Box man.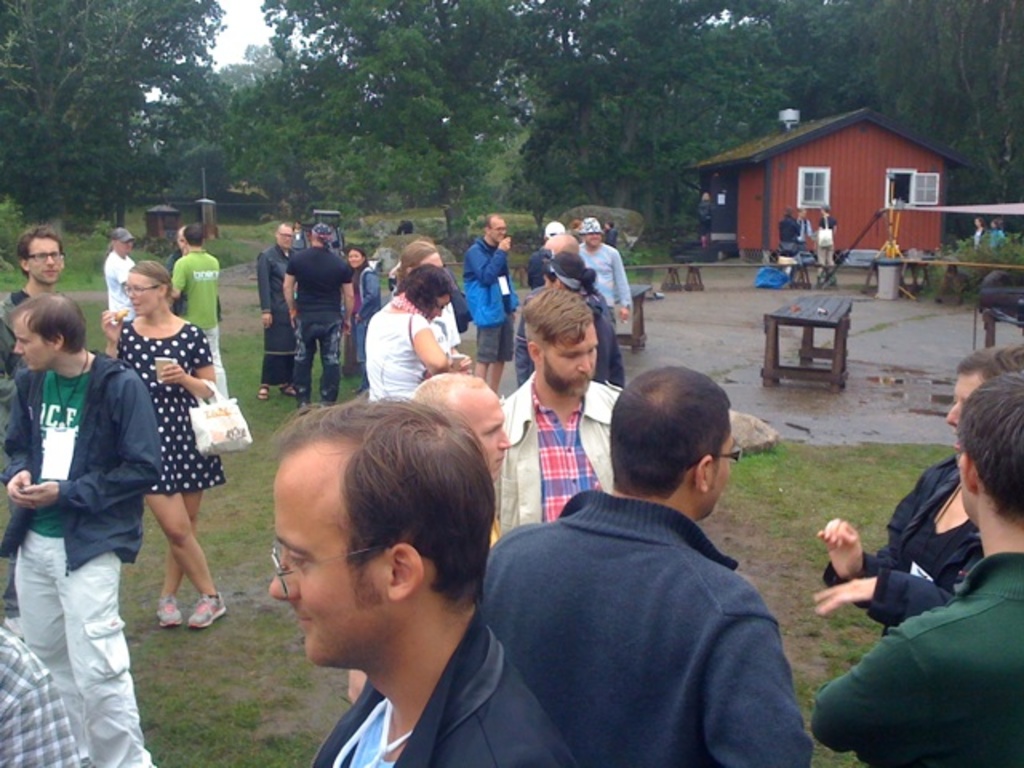
(left=805, top=363, right=1021, bottom=766).
